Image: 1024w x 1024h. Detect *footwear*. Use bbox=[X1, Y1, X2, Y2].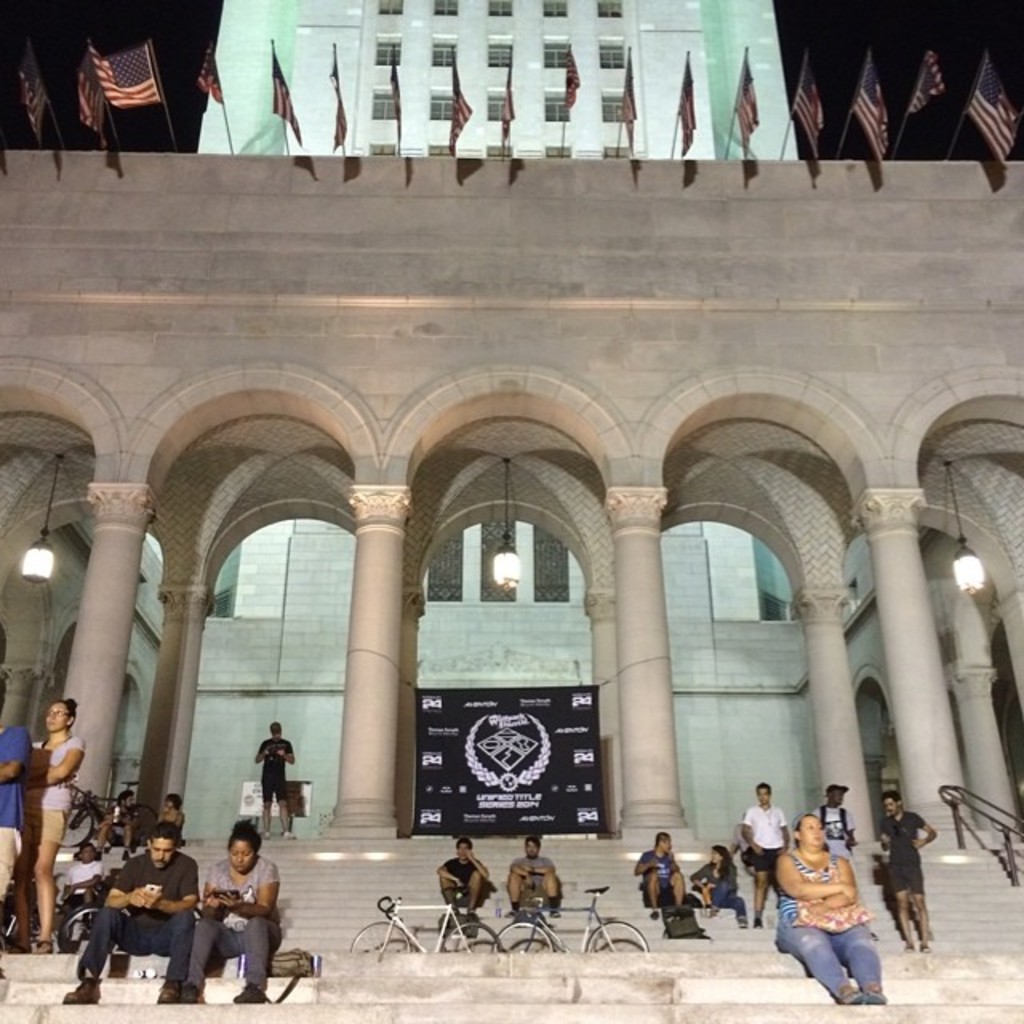
bbox=[240, 984, 269, 998].
